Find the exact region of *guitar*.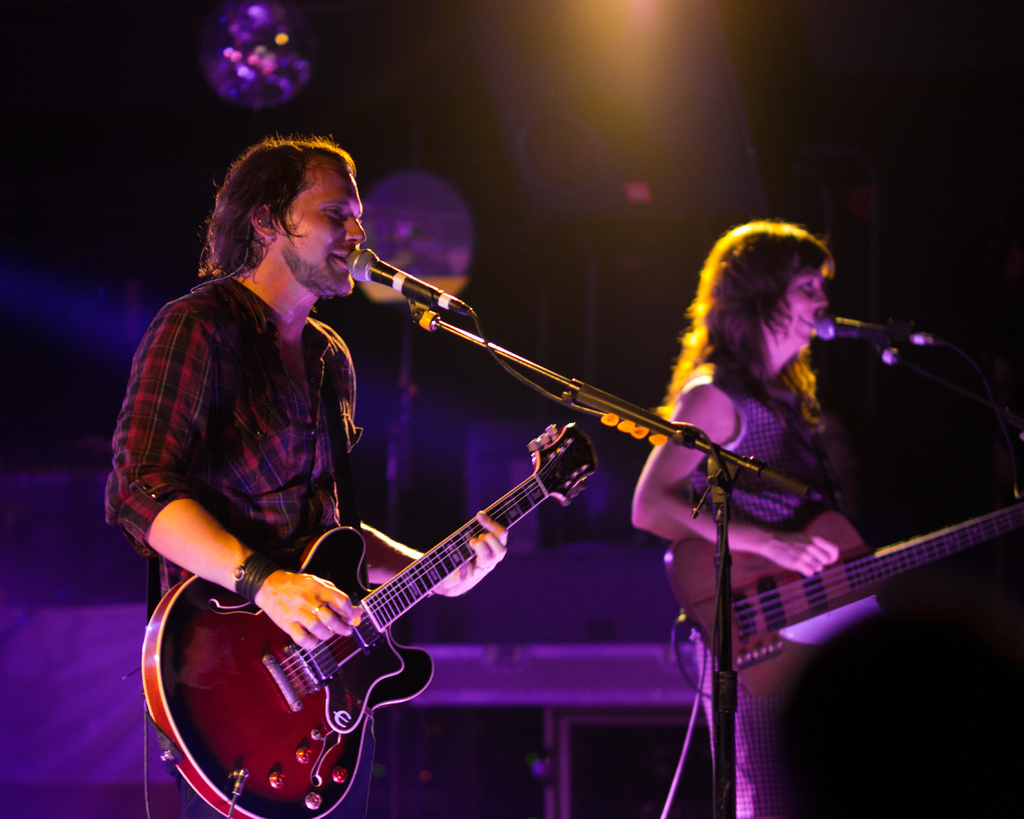
Exact region: select_region(664, 511, 1023, 711).
